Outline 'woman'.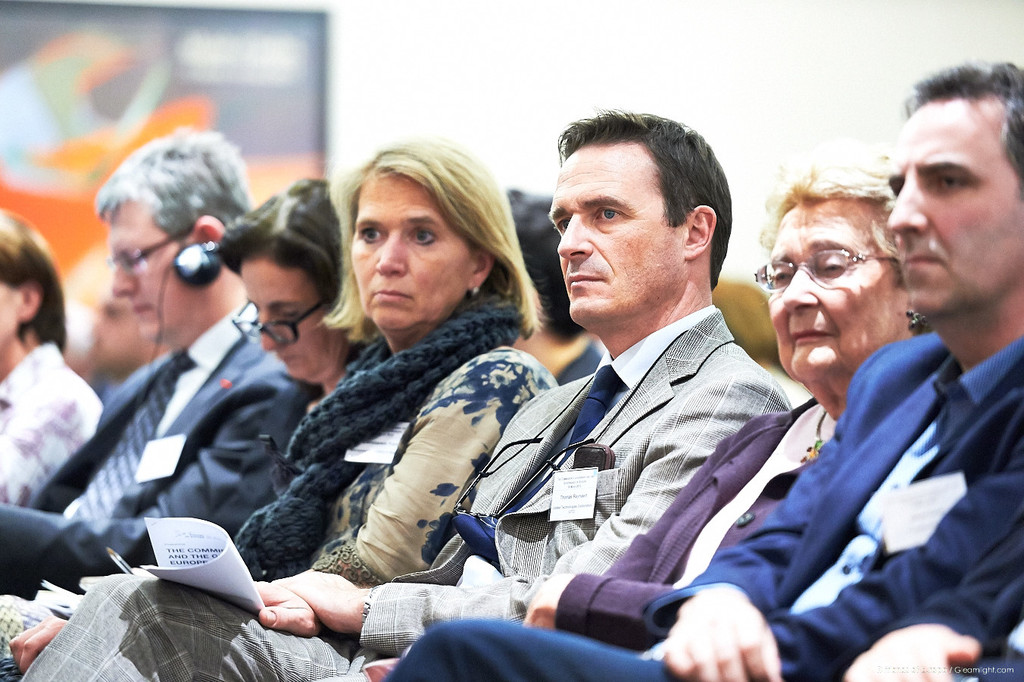
Outline: pyautogui.locateOnScreen(356, 135, 935, 681).
